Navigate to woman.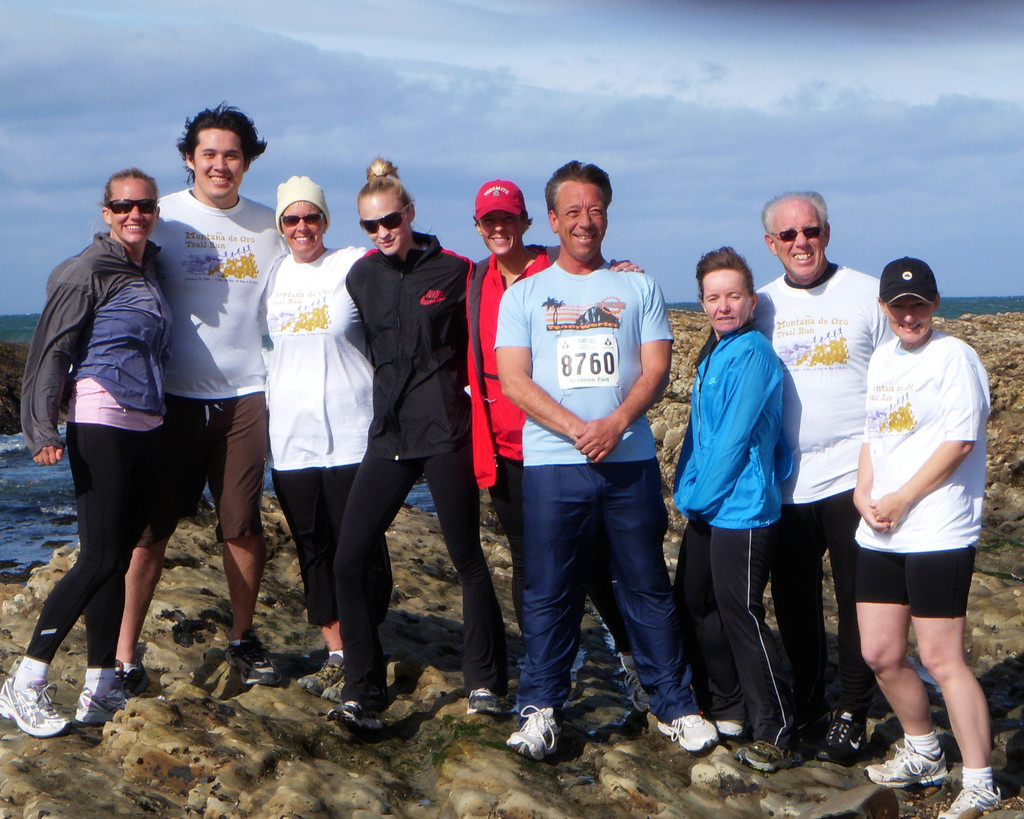
Navigation target: l=310, t=149, r=645, b=735.
